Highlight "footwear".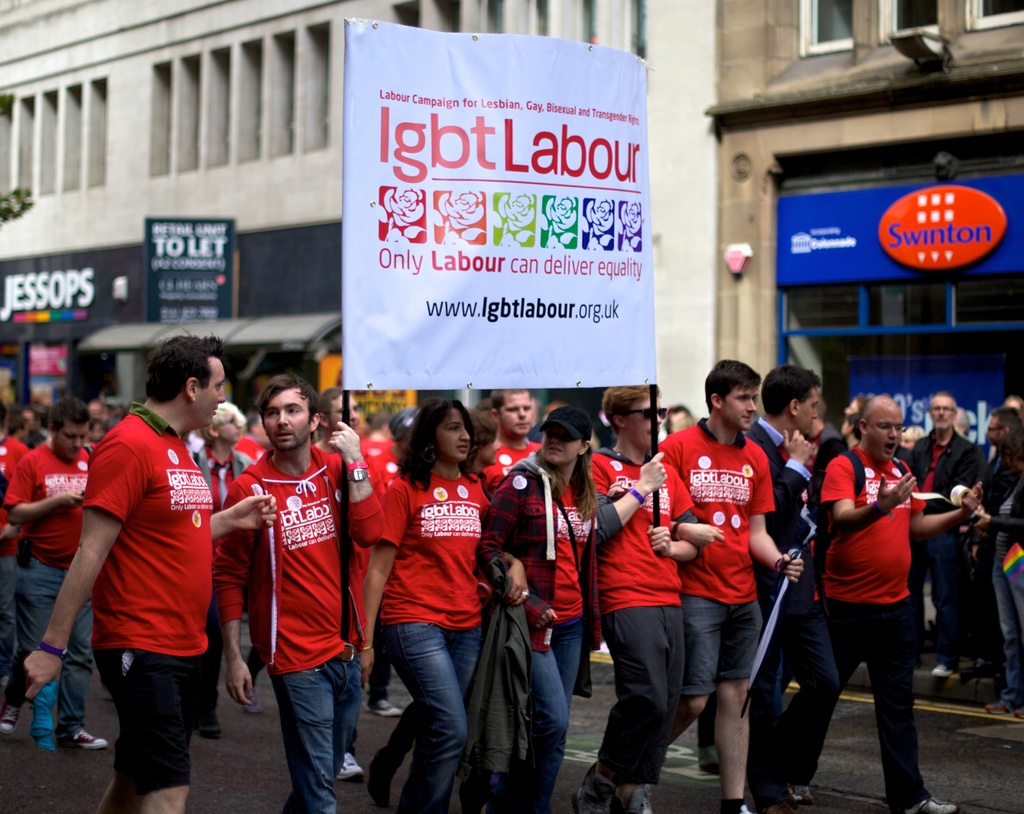
Highlighted region: crop(368, 694, 417, 720).
